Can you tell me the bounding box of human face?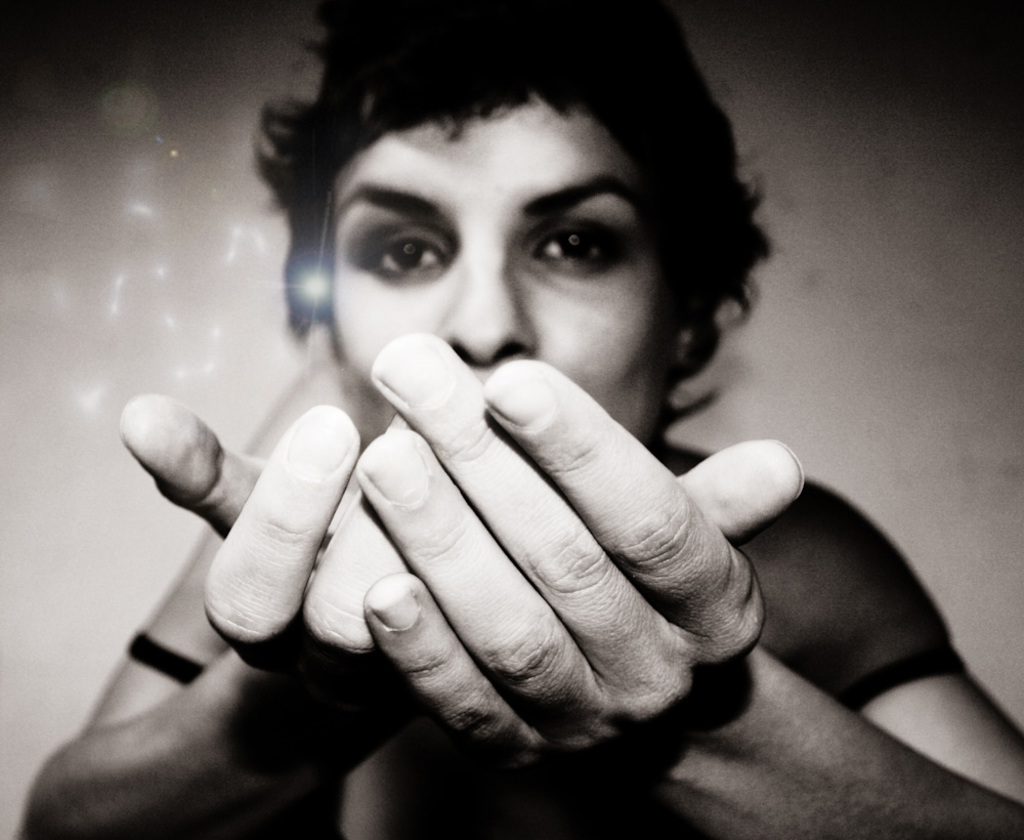
crop(332, 97, 650, 439).
